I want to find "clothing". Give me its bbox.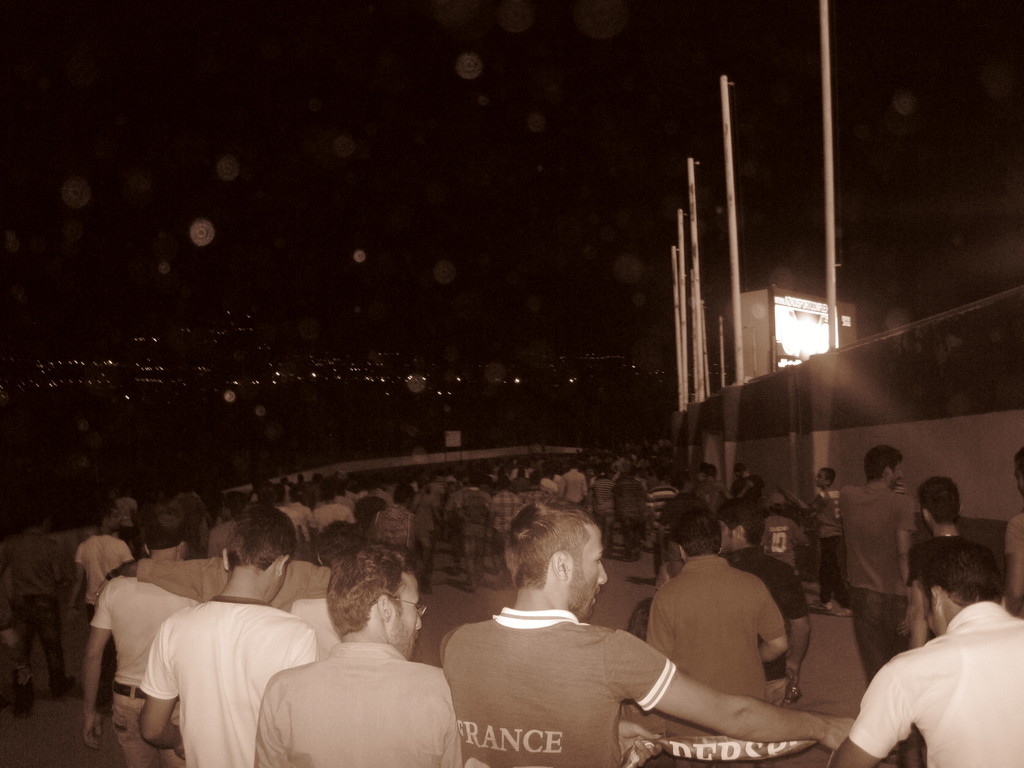
bbox=[739, 549, 806, 694].
